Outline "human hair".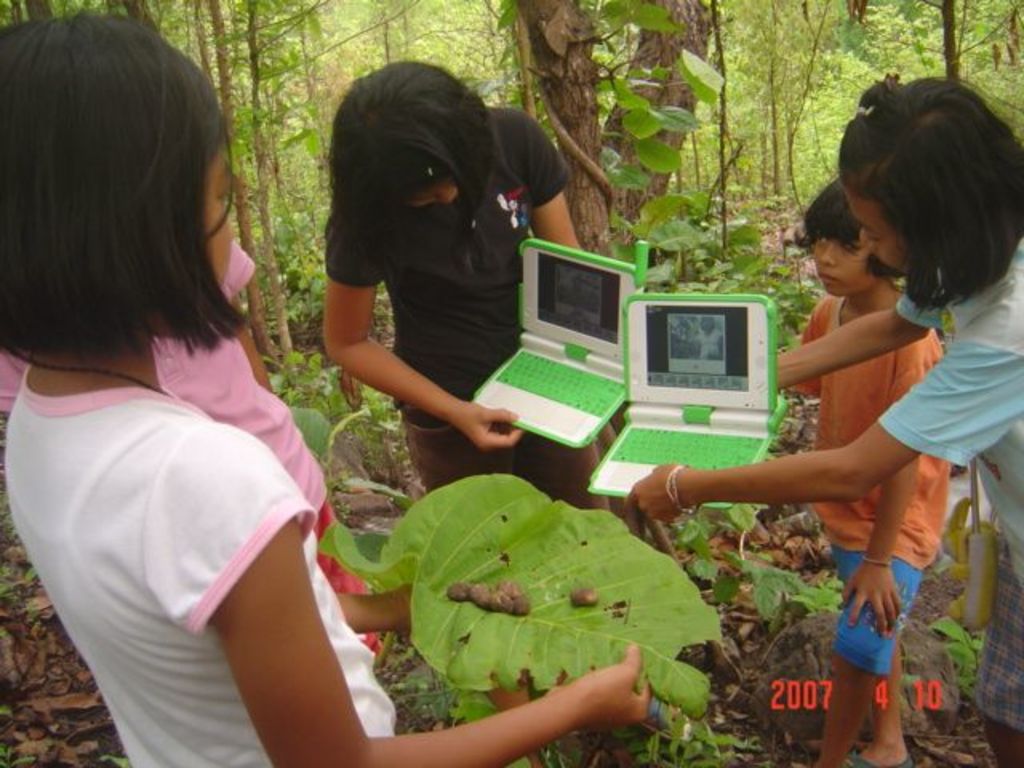
Outline: crop(837, 77, 1022, 310).
